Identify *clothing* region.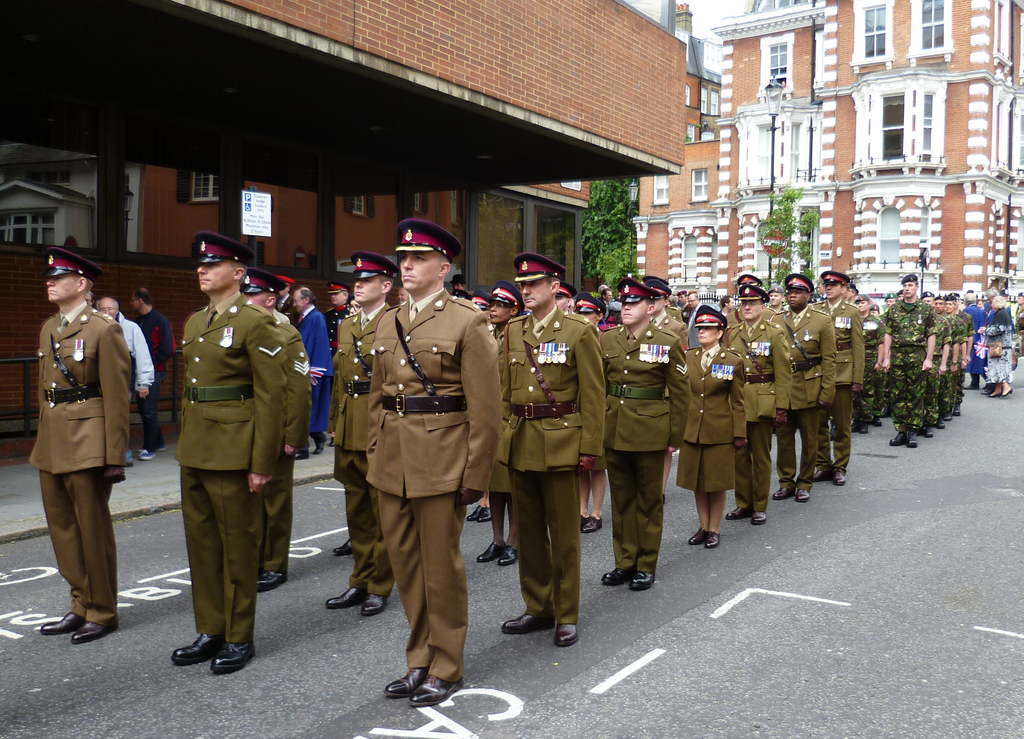
Region: 858/313/884/427.
